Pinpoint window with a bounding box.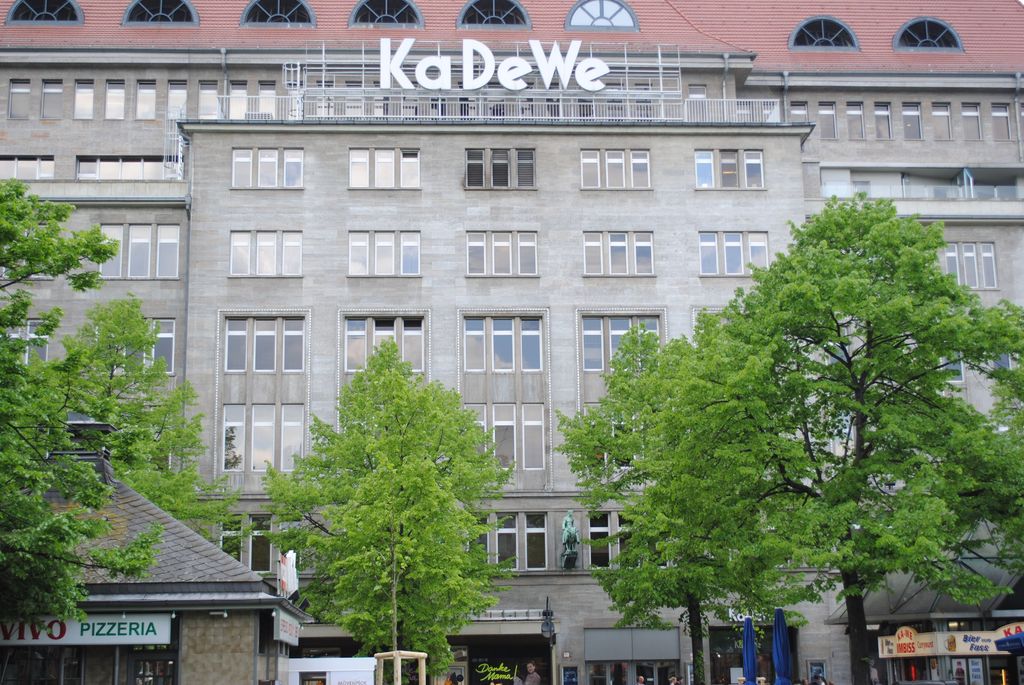
2, 0, 86, 39.
